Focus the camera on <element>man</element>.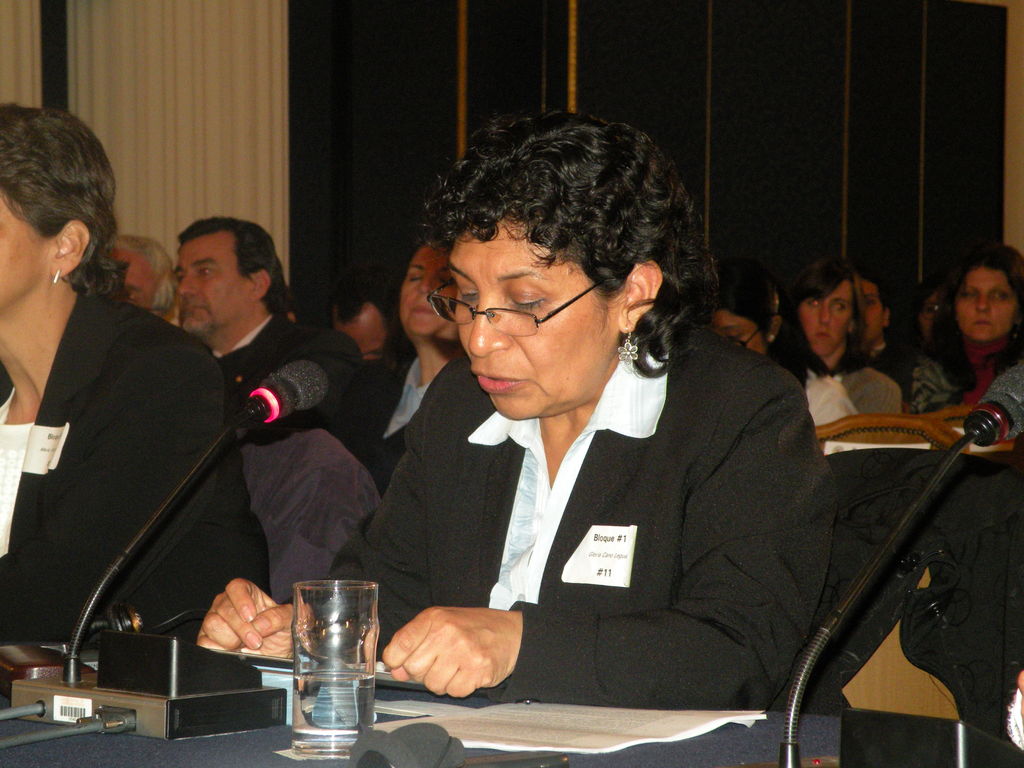
Focus region: 175 220 353 428.
